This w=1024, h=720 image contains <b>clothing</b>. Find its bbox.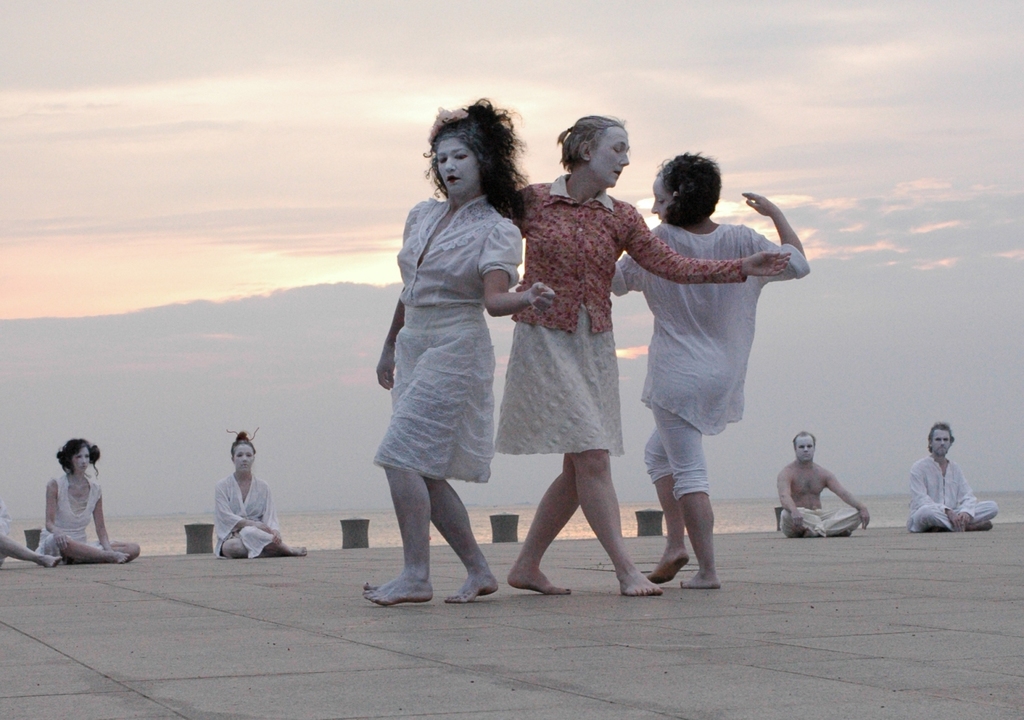
<bbox>0, 500, 11, 566</bbox>.
